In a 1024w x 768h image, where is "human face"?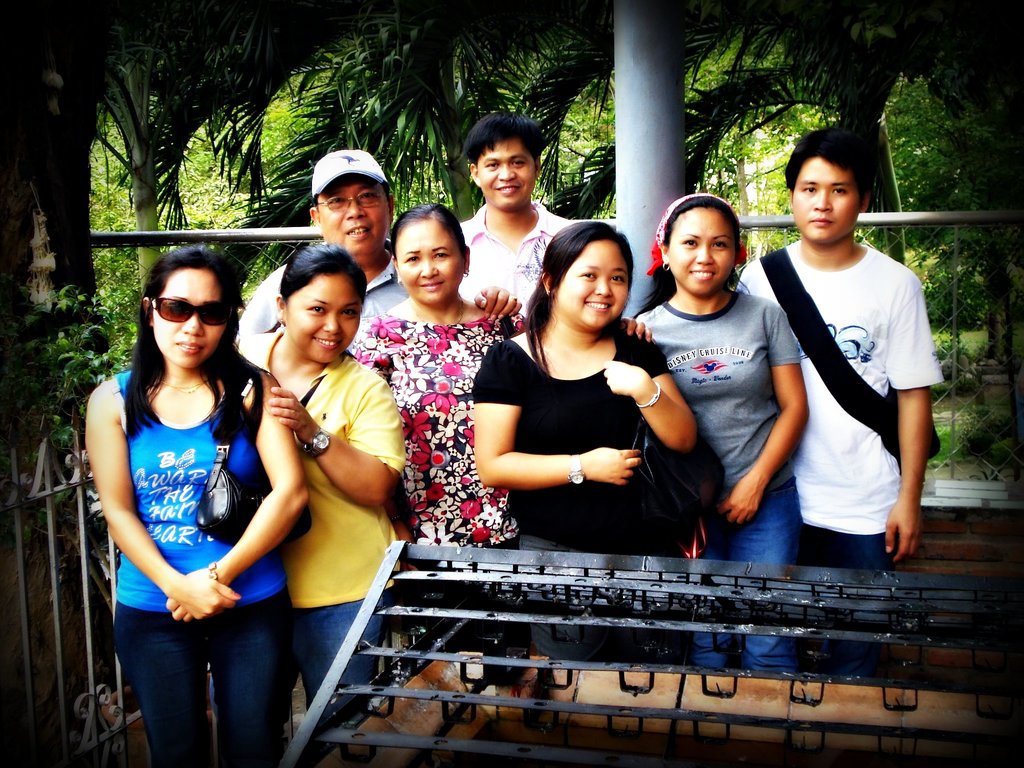
<box>664,207,736,297</box>.
